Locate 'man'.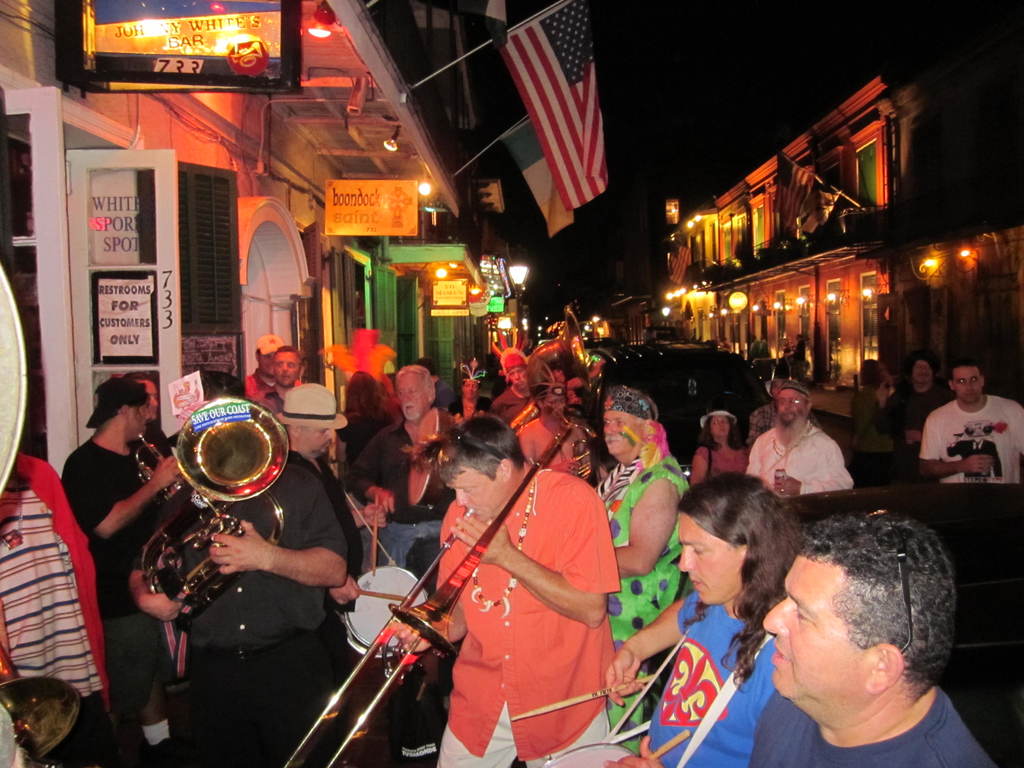
Bounding box: {"x1": 493, "y1": 367, "x2": 591, "y2": 477}.
